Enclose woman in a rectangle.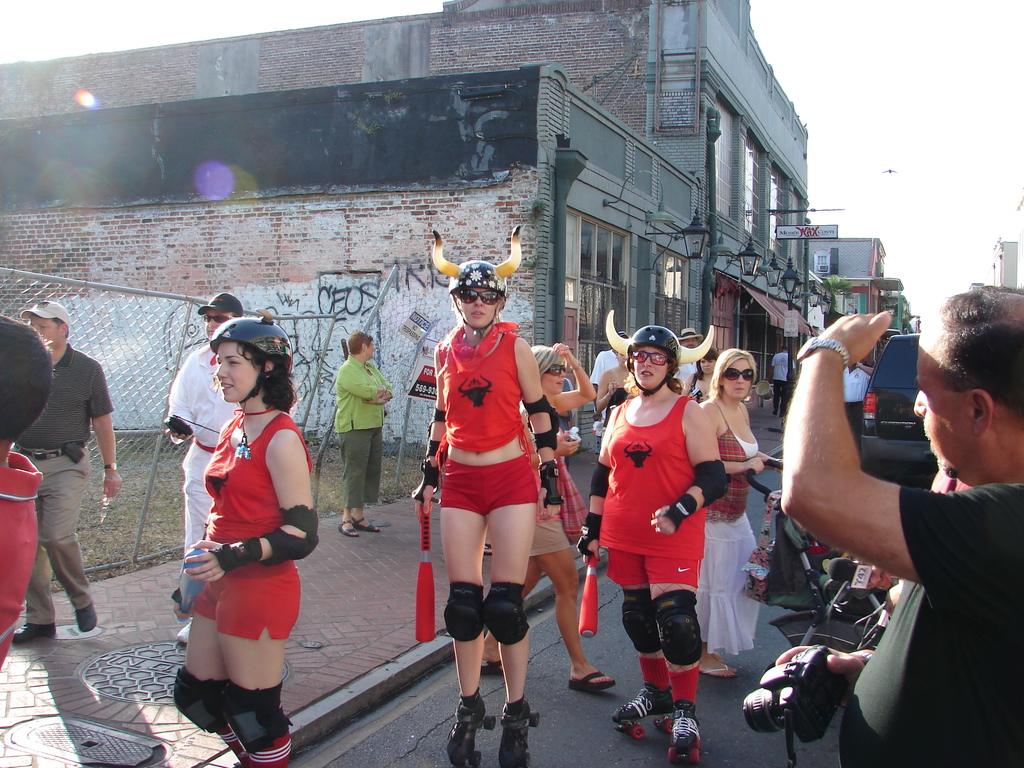
crop(575, 323, 726, 762).
